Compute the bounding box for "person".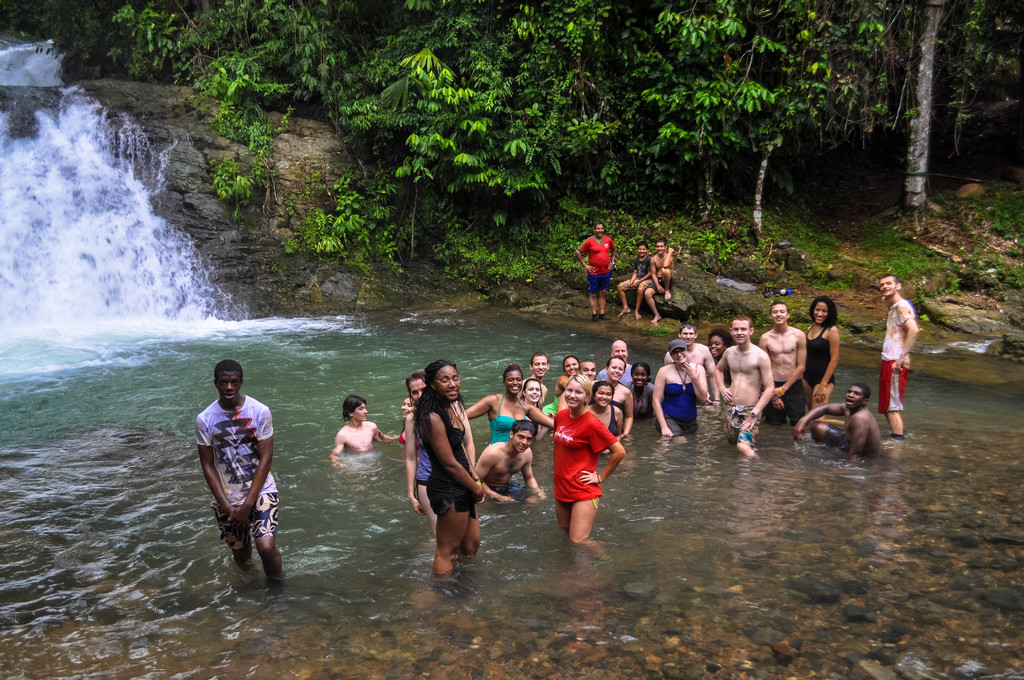
detection(644, 236, 675, 323).
